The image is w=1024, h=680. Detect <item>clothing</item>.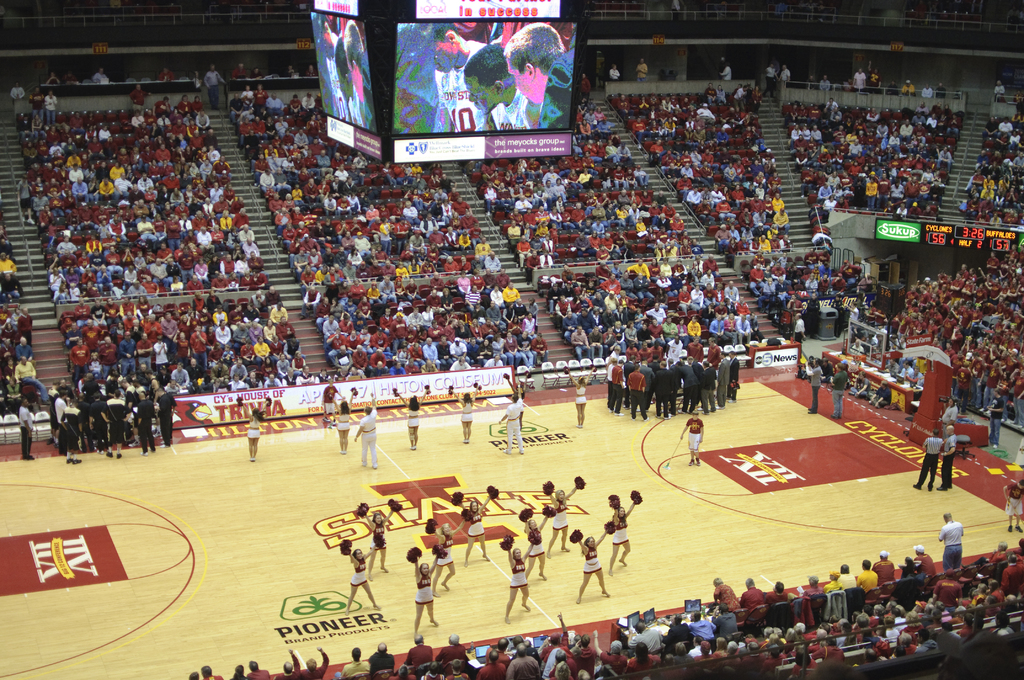
Detection: crop(360, 410, 378, 467).
